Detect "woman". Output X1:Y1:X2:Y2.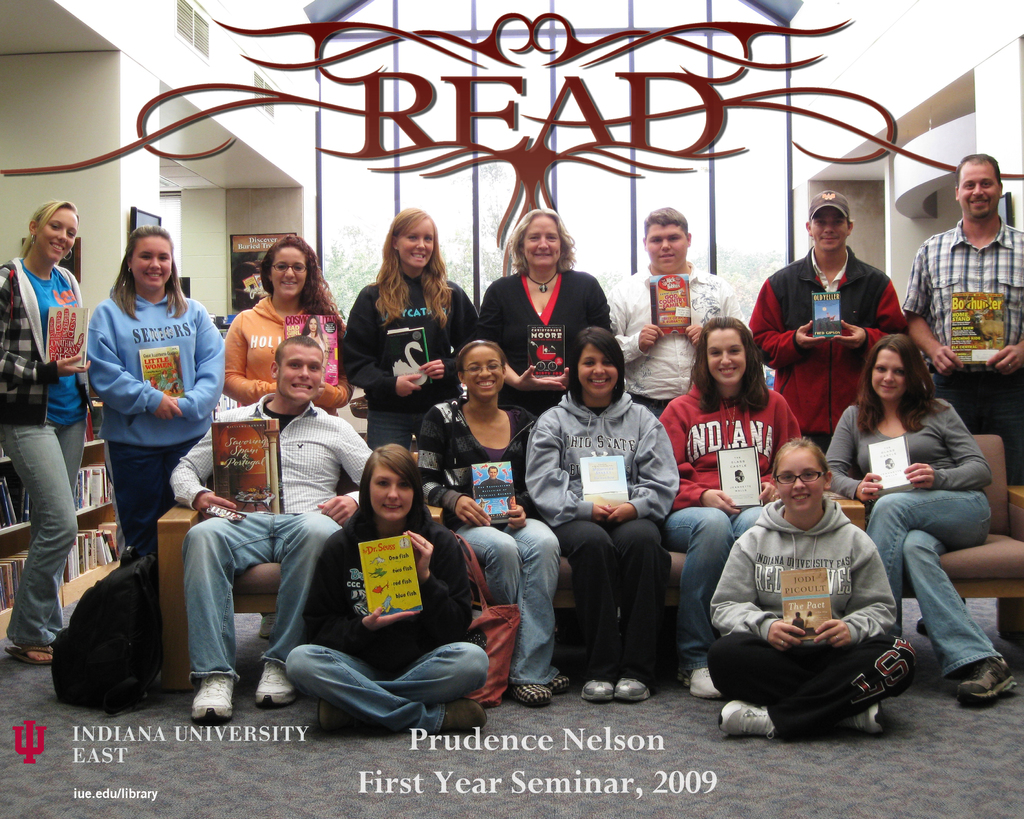
282:436:489:732.
